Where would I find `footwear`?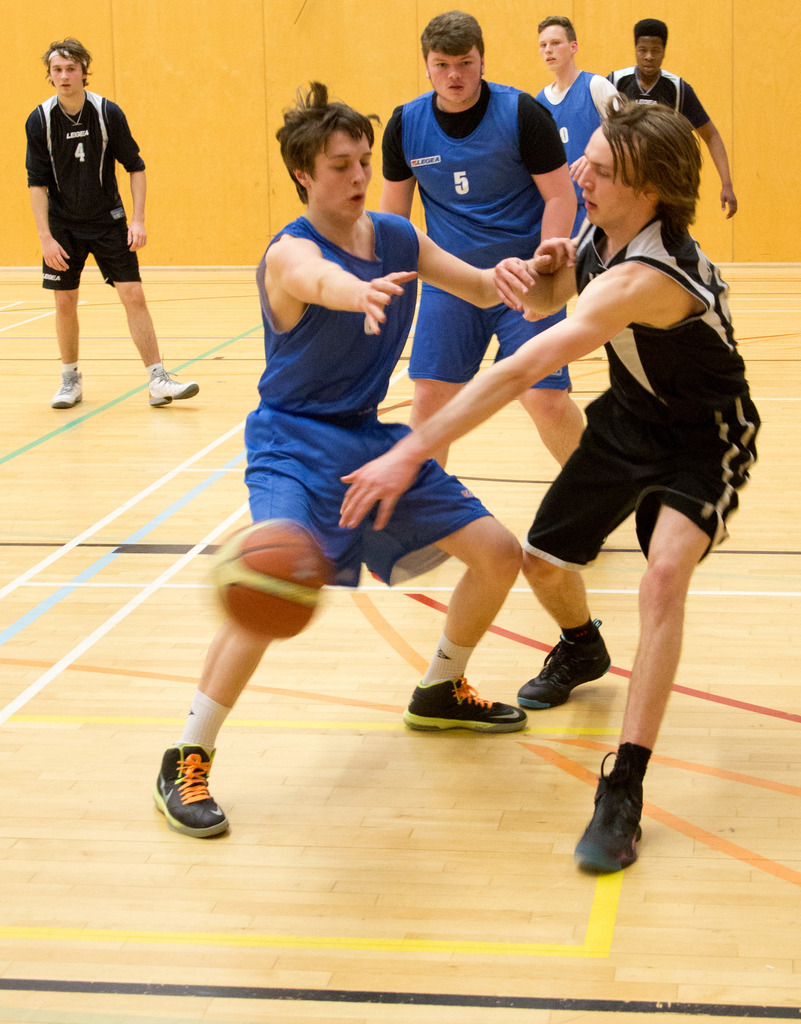
At bbox=(54, 366, 80, 406).
